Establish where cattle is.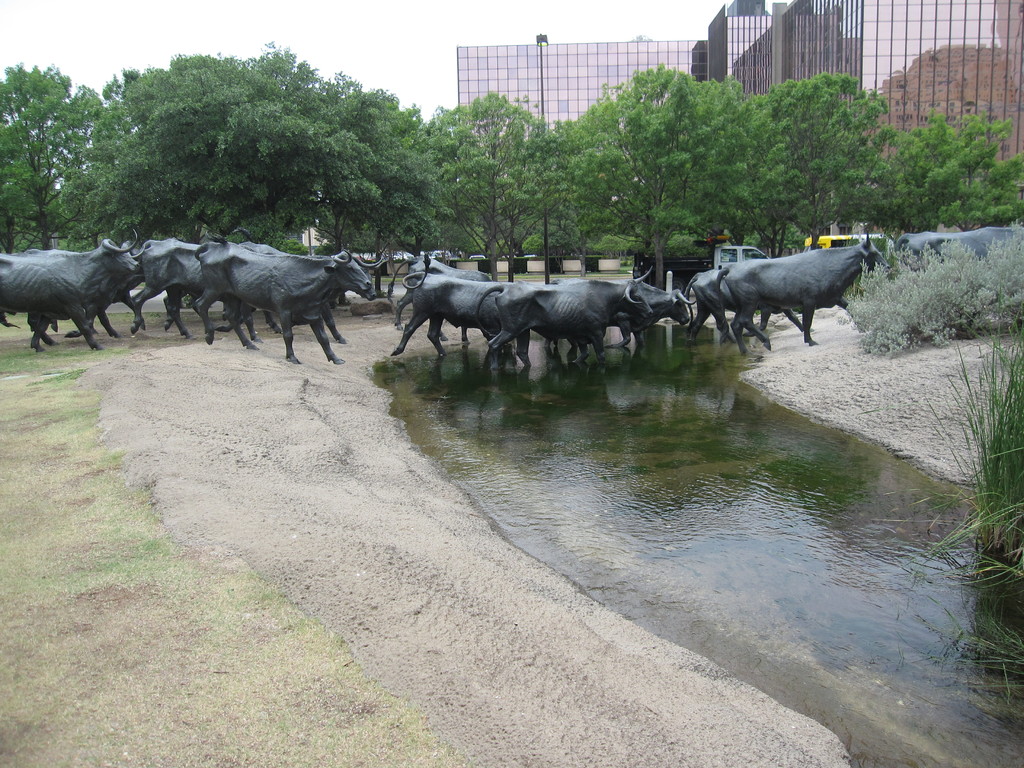
Established at [388, 256, 491, 344].
